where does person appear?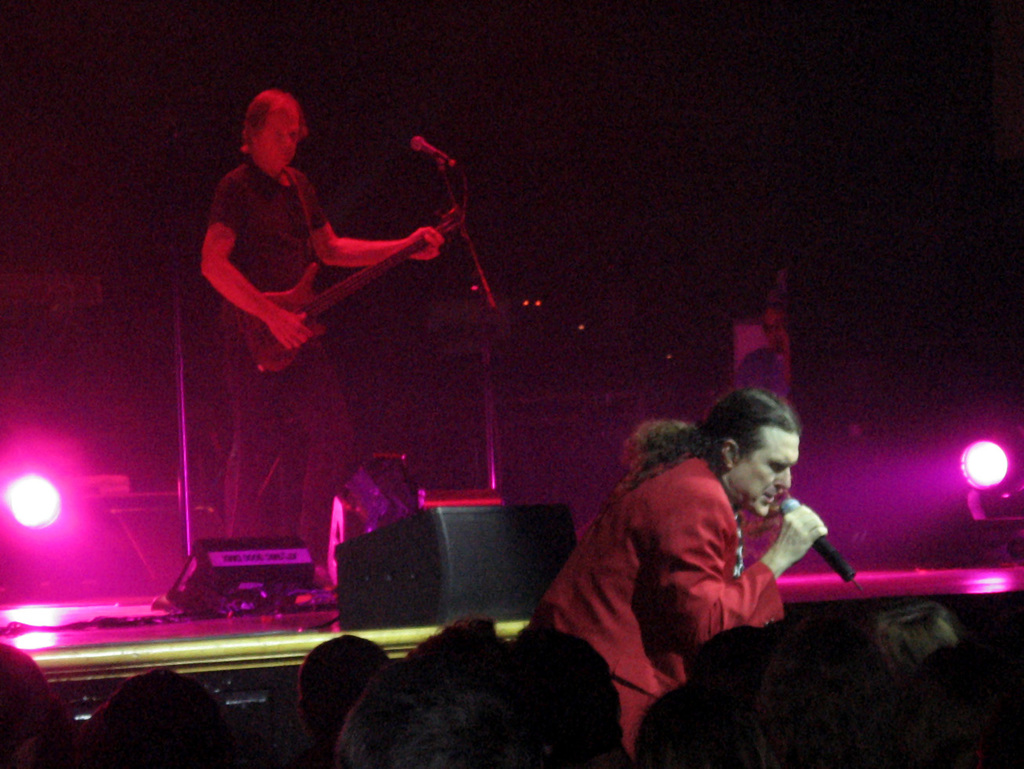
Appears at detection(527, 378, 829, 739).
